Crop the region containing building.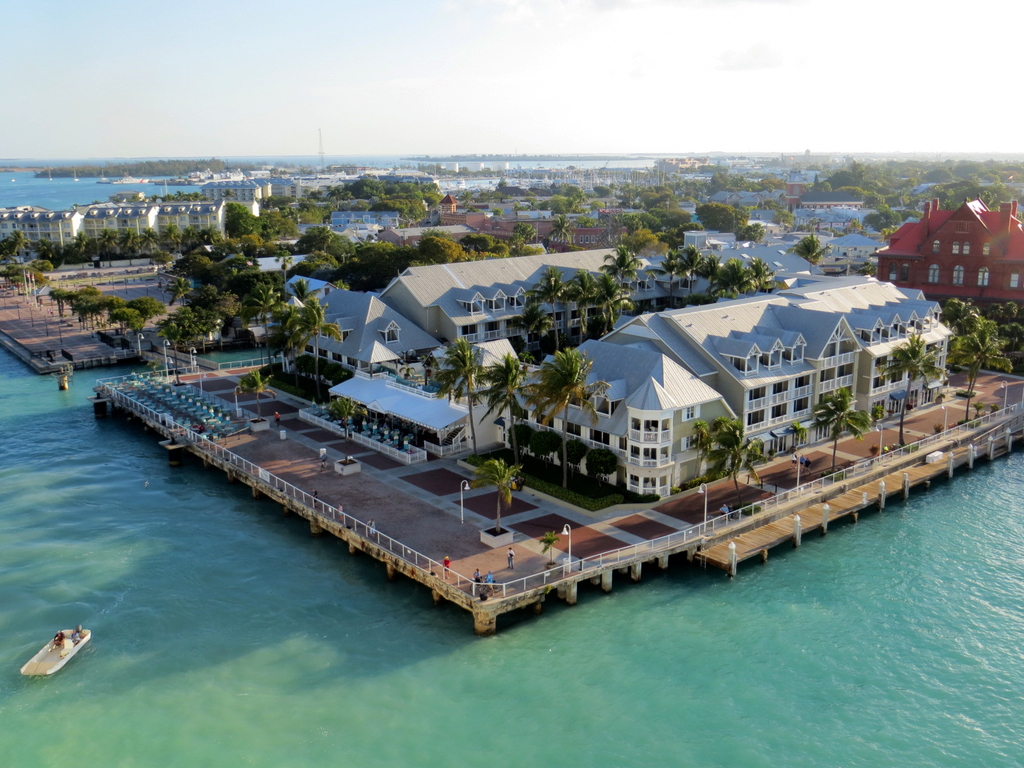
Crop region: {"x1": 0, "y1": 212, "x2": 83, "y2": 240}.
